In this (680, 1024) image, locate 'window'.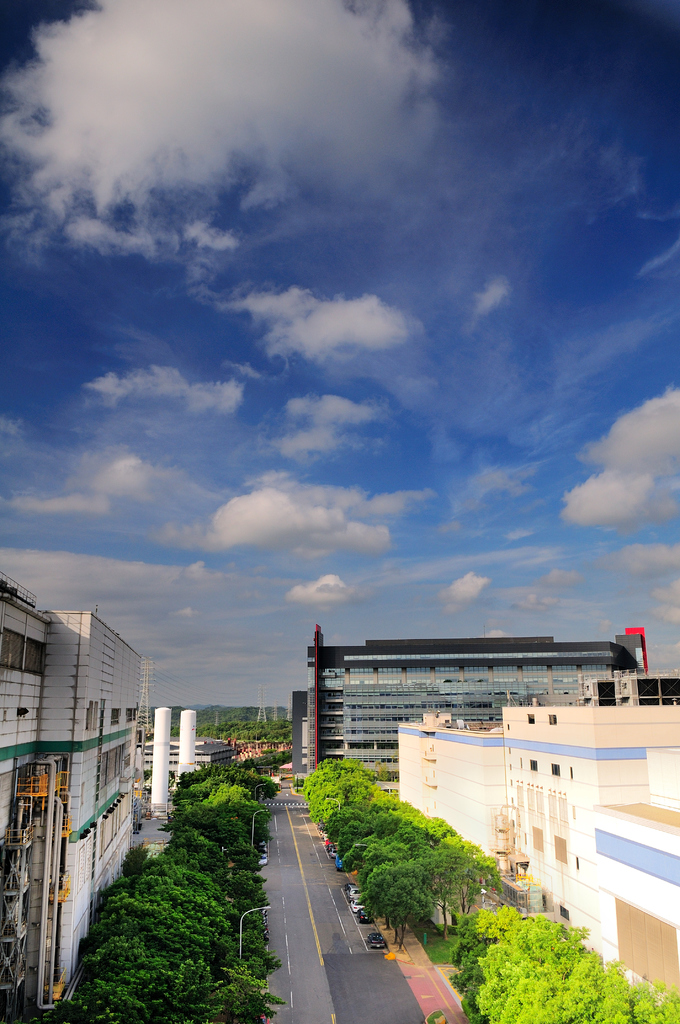
Bounding box: Rect(558, 906, 571, 920).
